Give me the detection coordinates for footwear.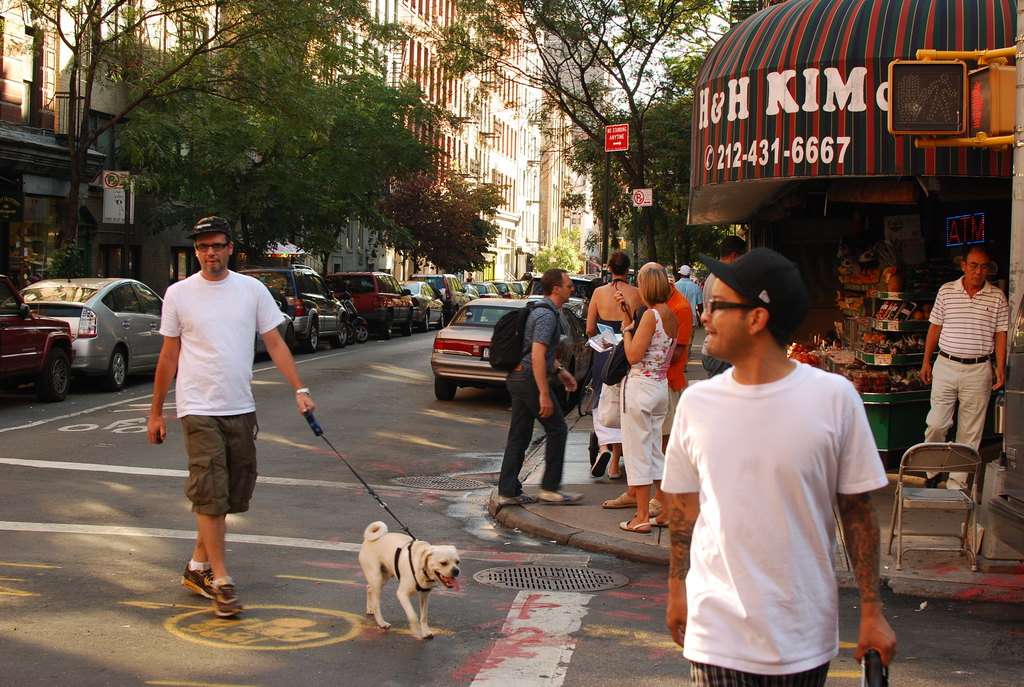
box(495, 488, 541, 510).
